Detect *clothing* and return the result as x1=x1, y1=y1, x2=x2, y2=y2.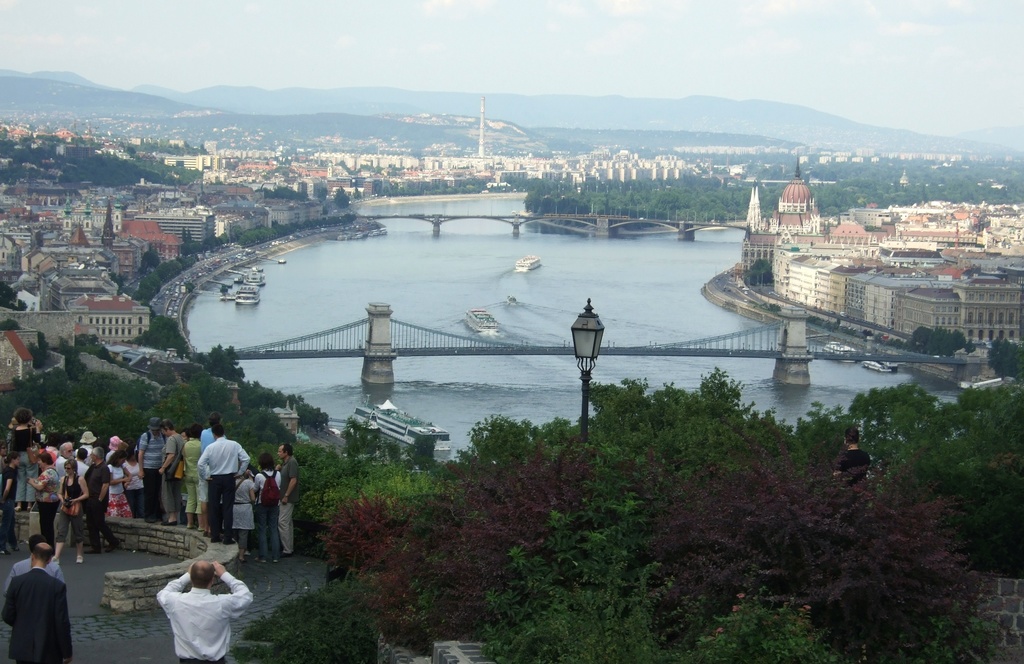
x1=199, y1=436, x2=250, y2=551.
